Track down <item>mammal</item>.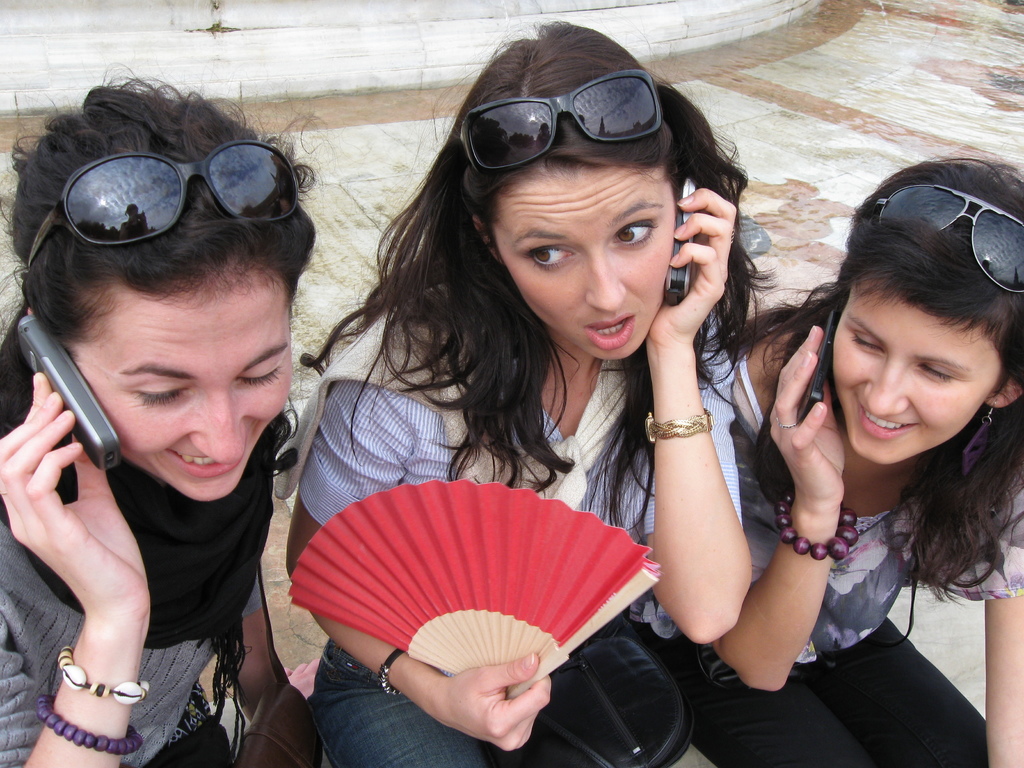
Tracked to x1=692, y1=137, x2=1023, y2=767.
